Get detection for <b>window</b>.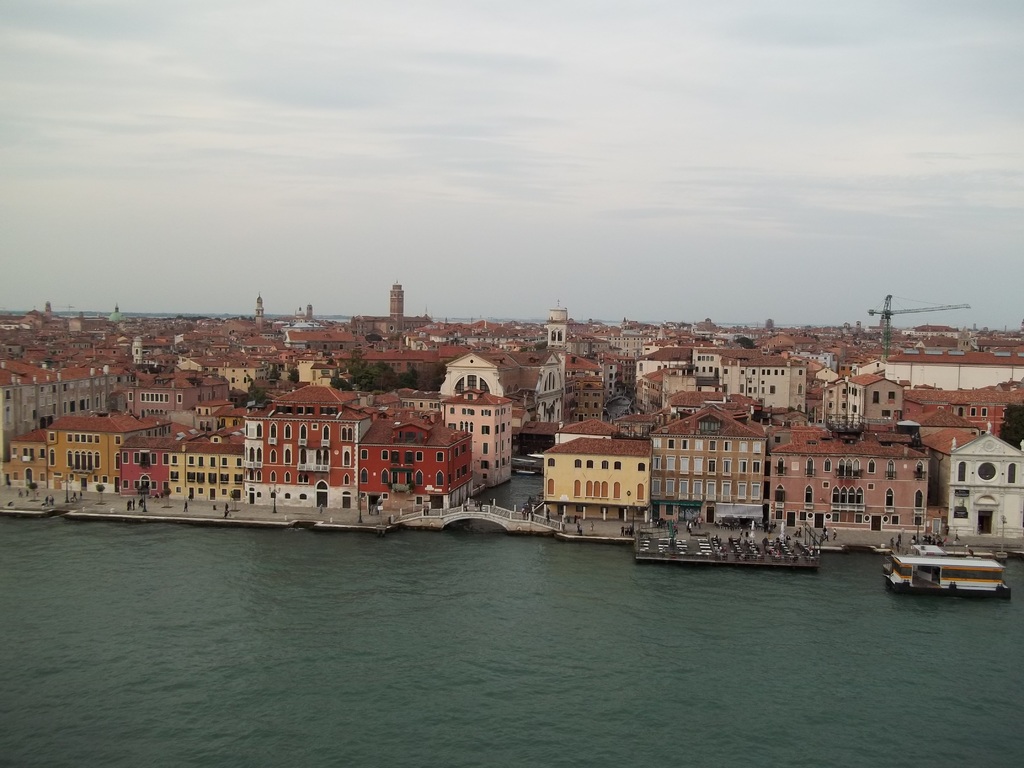
Detection: locate(666, 456, 676, 471).
